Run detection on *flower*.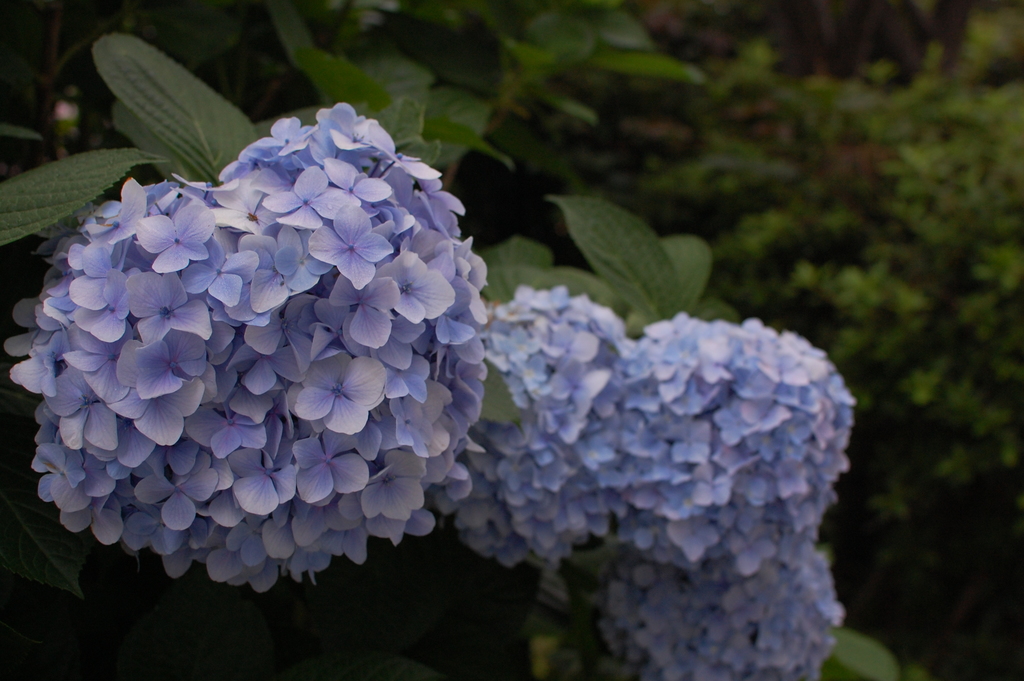
Result: detection(618, 319, 866, 571).
